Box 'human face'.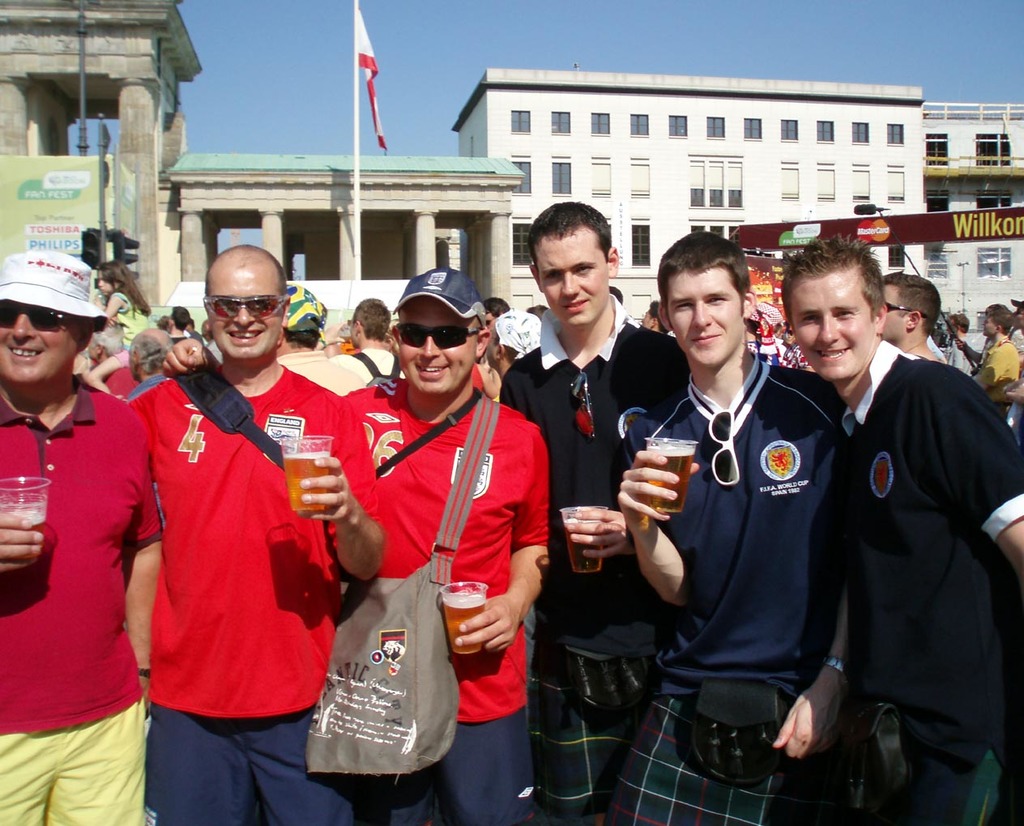
bbox=(100, 274, 114, 296).
